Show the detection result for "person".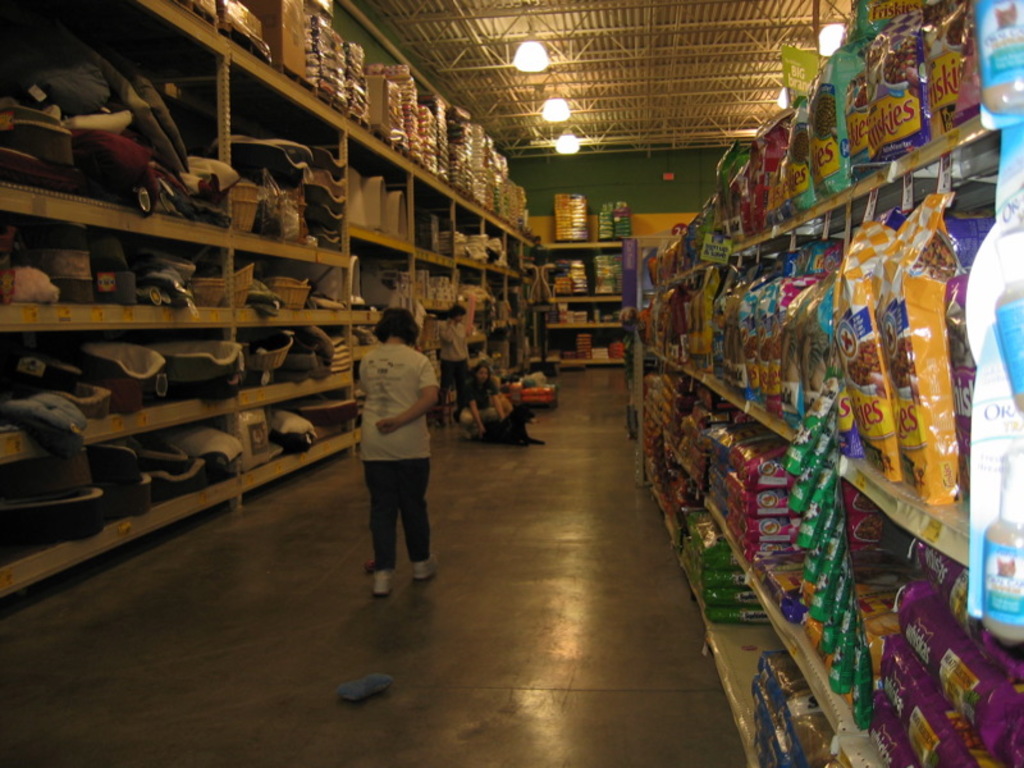
339,297,436,608.
